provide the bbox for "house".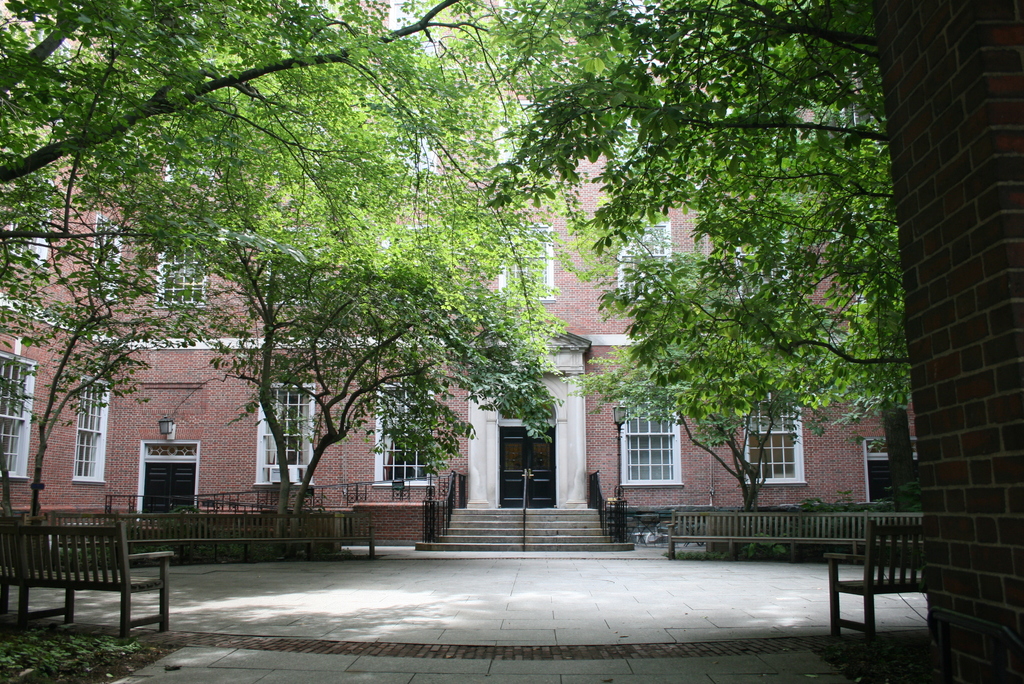
Rect(0, 0, 920, 560).
